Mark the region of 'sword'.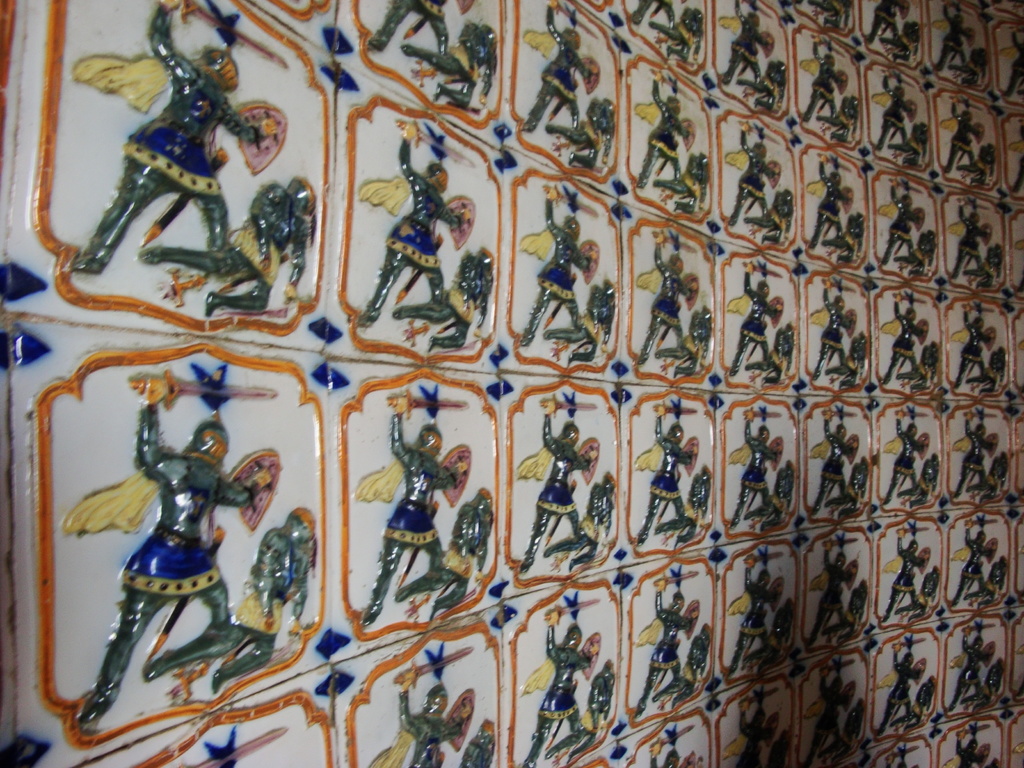
Region: locate(968, 620, 996, 631).
